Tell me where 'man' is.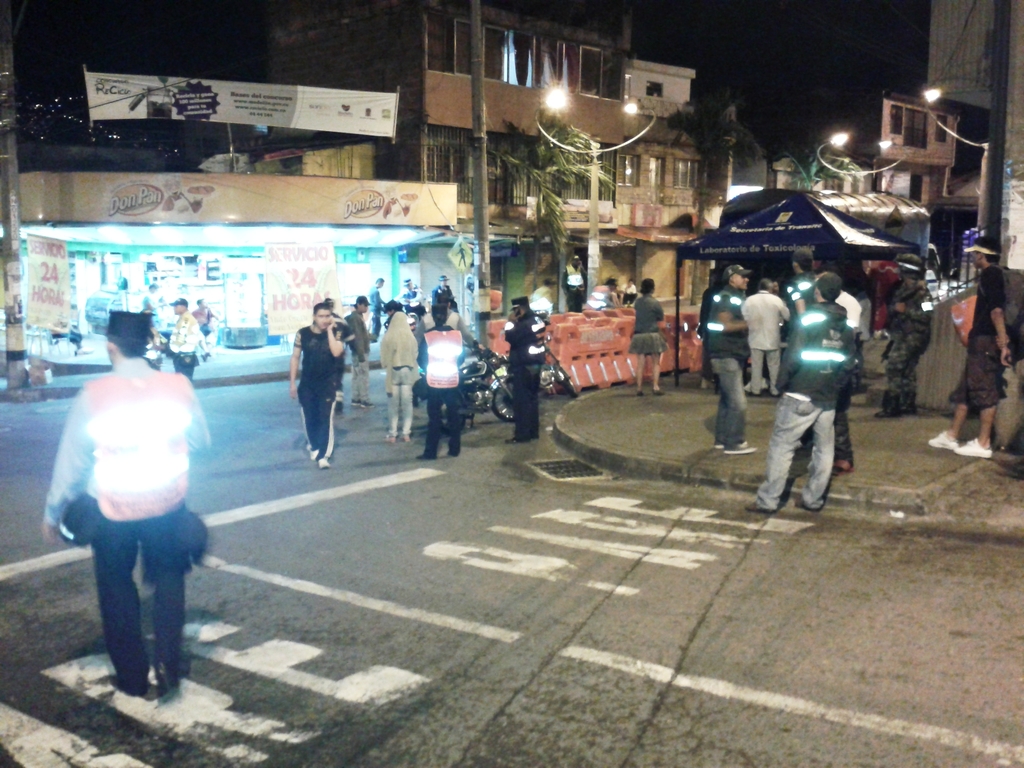
'man' is at left=697, top=262, right=758, bottom=457.
